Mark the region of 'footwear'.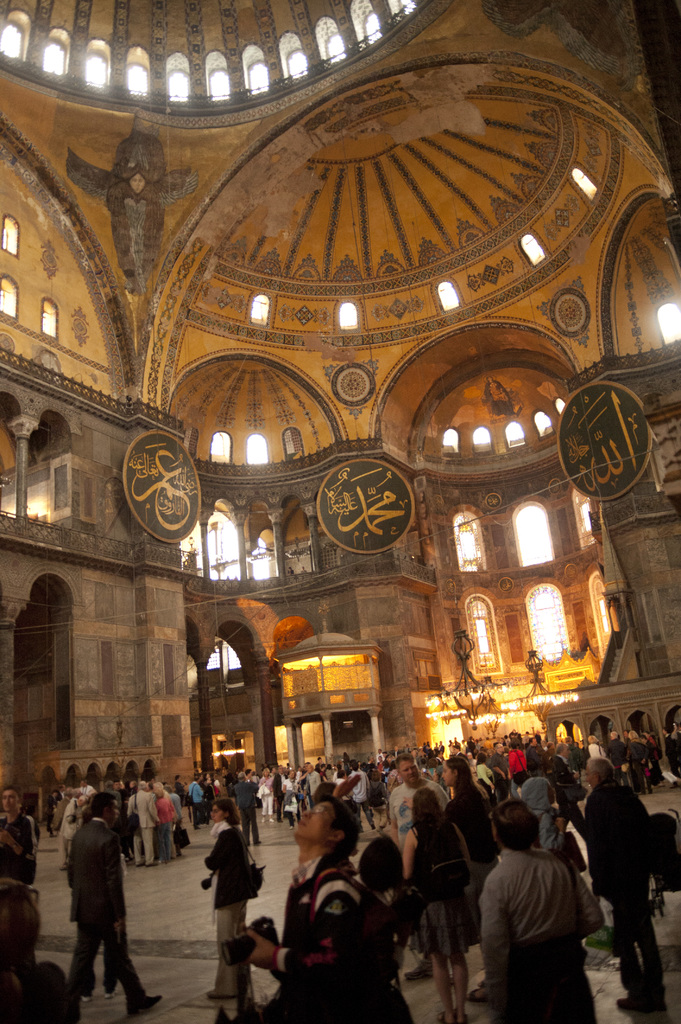
Region: left=77, top=984, right=91, bottom=1000.
